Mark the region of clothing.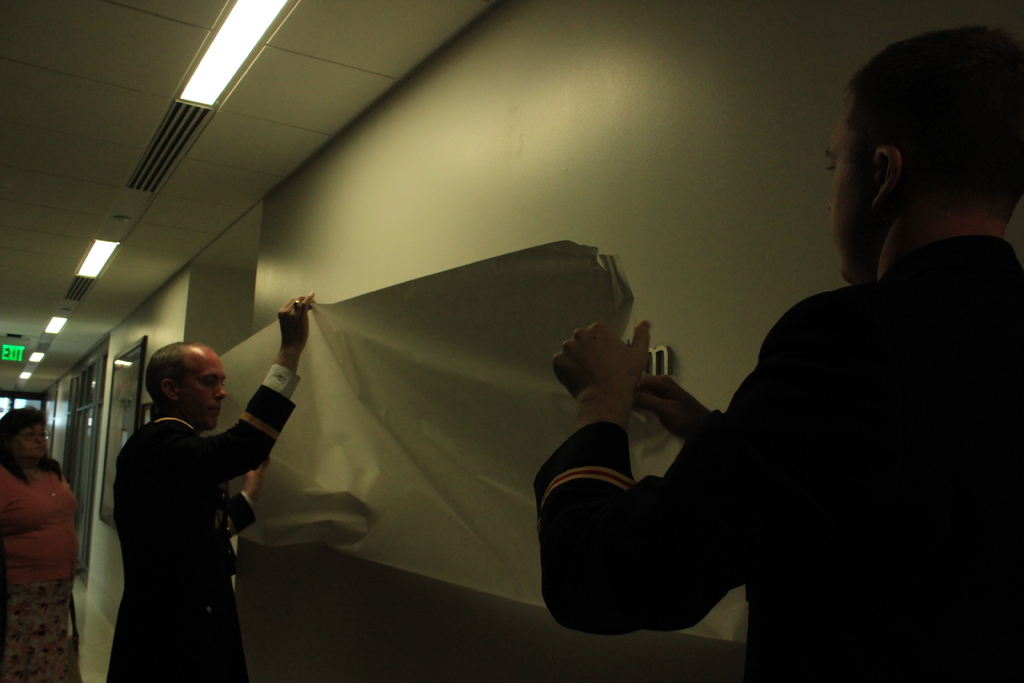
Region: [0,461,83,680].
